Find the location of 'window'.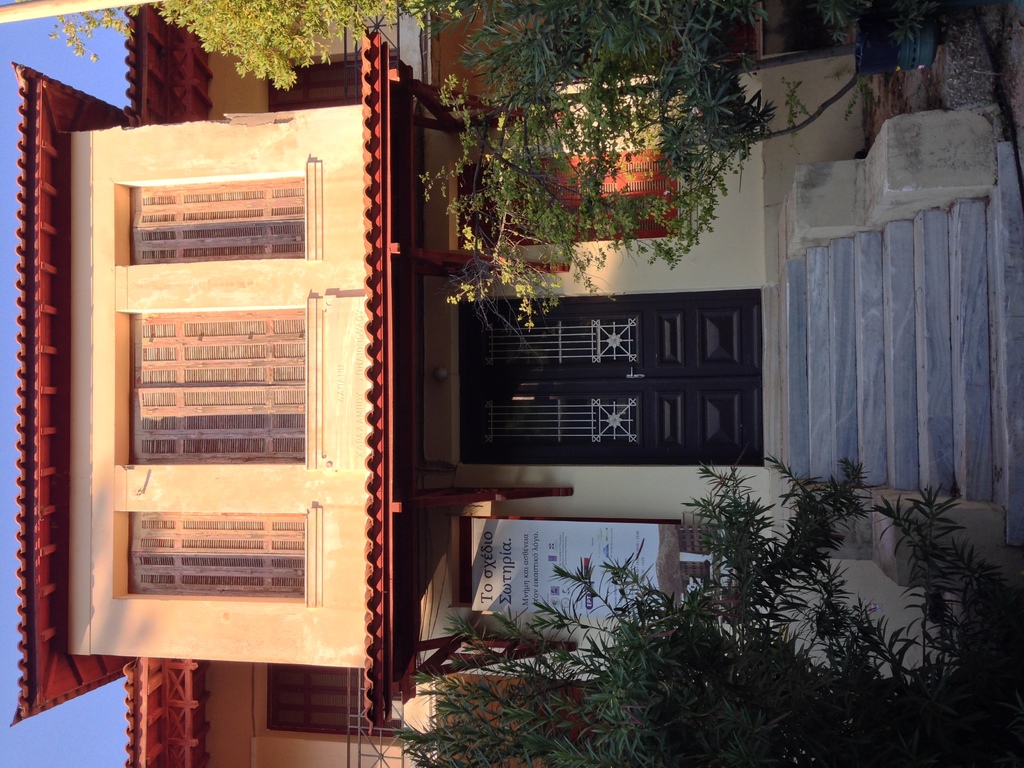
Location: <region>260, 44, 407, 113</region>.
